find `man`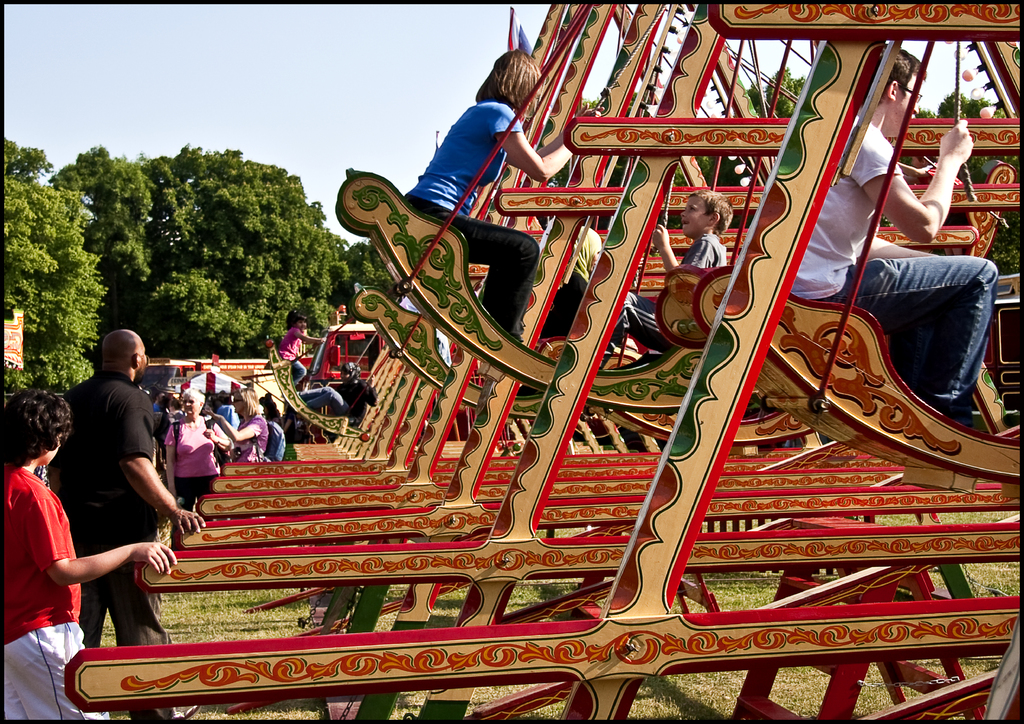
x1=38, y1=264, x2=209, y2=695
